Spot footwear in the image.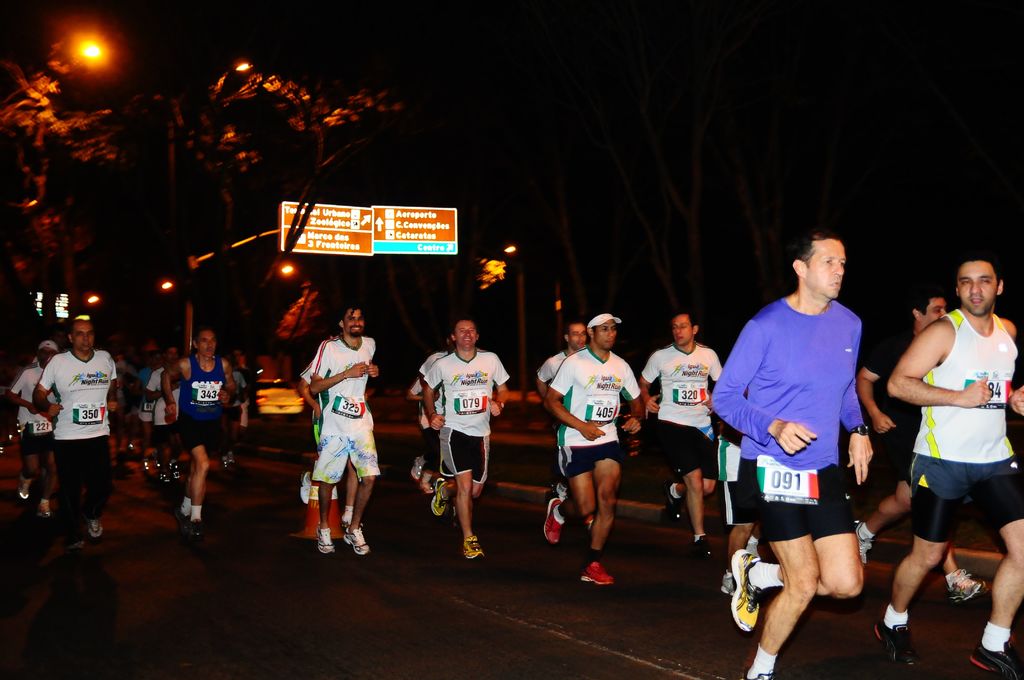
footwear found at Rect(854, 521, 874, 571).
